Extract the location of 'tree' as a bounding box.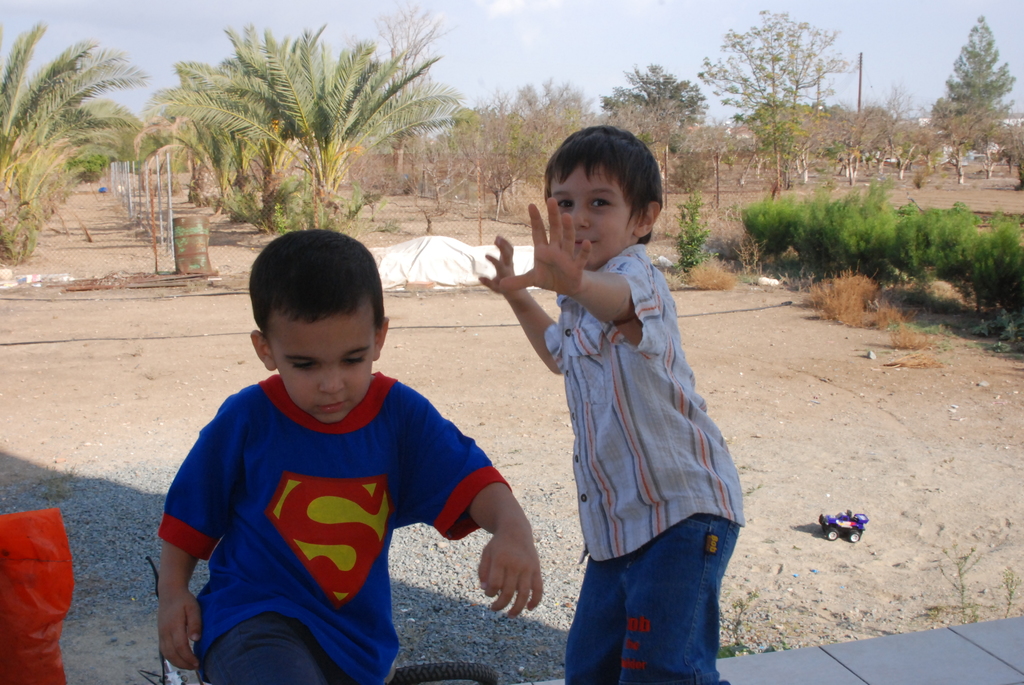
region(703, 5, 845, 198).
